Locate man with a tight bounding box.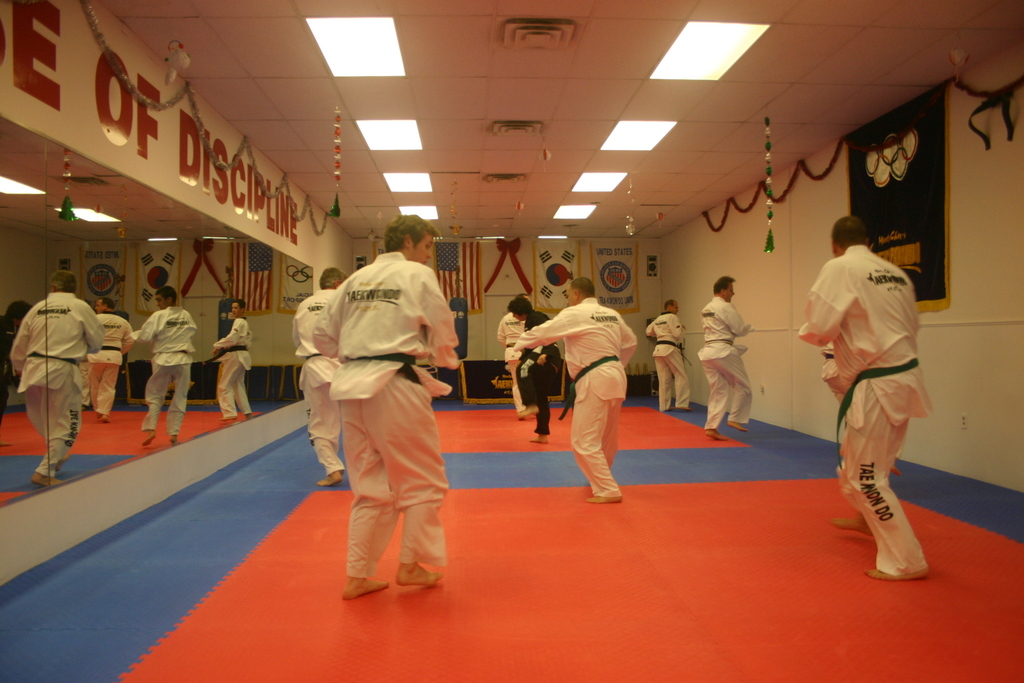
(497, 293, 535, 419).
